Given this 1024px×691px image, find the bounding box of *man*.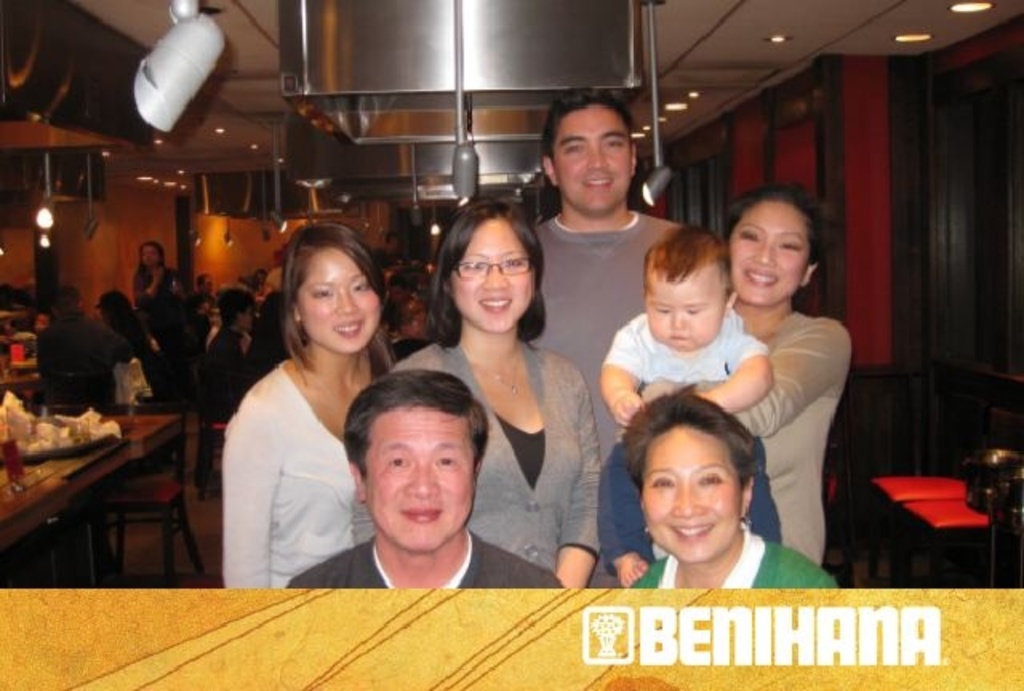
(38,282,118,414).
